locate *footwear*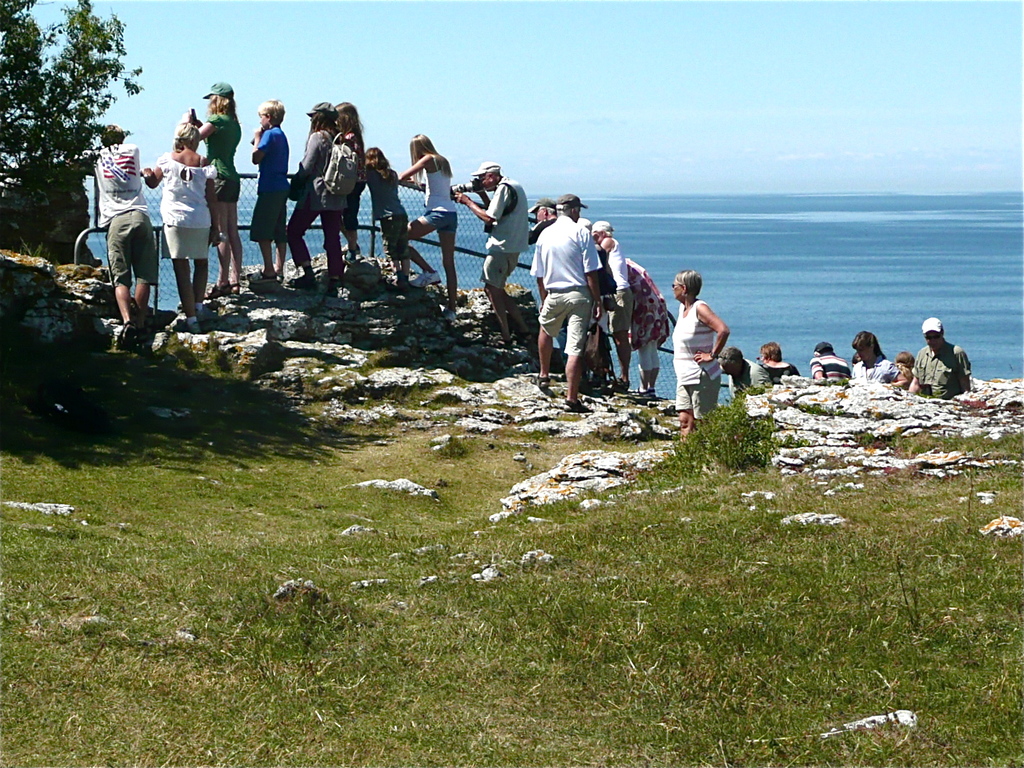
pyautogui.locateOnScreen(444, 307, 456, 320)
